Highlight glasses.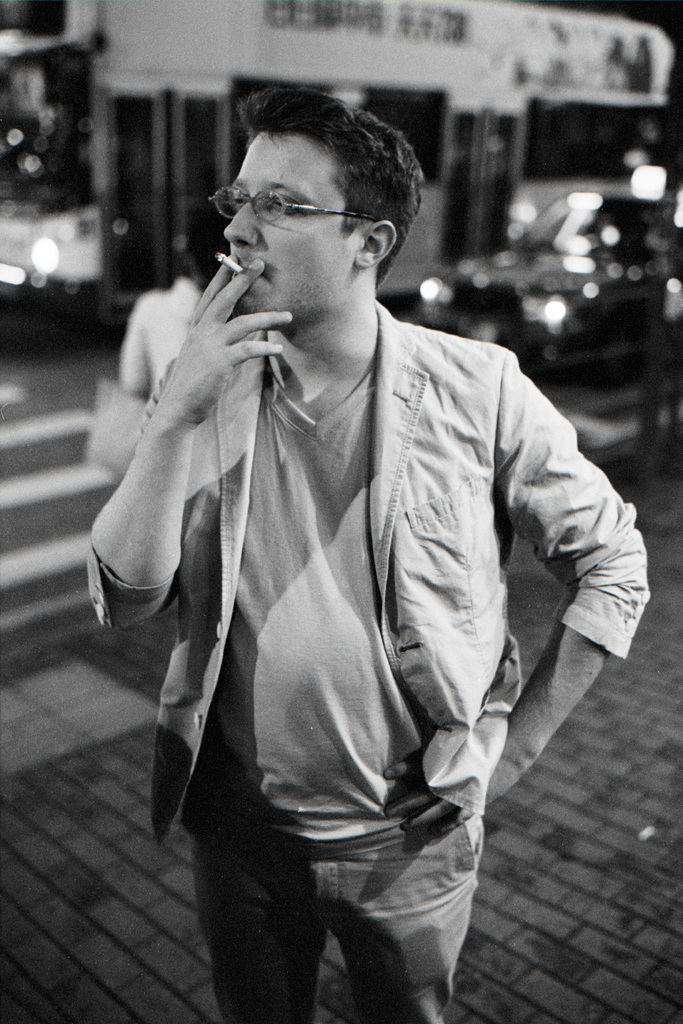
Highlighted region: l=202, t=172, r=354, b=223.
